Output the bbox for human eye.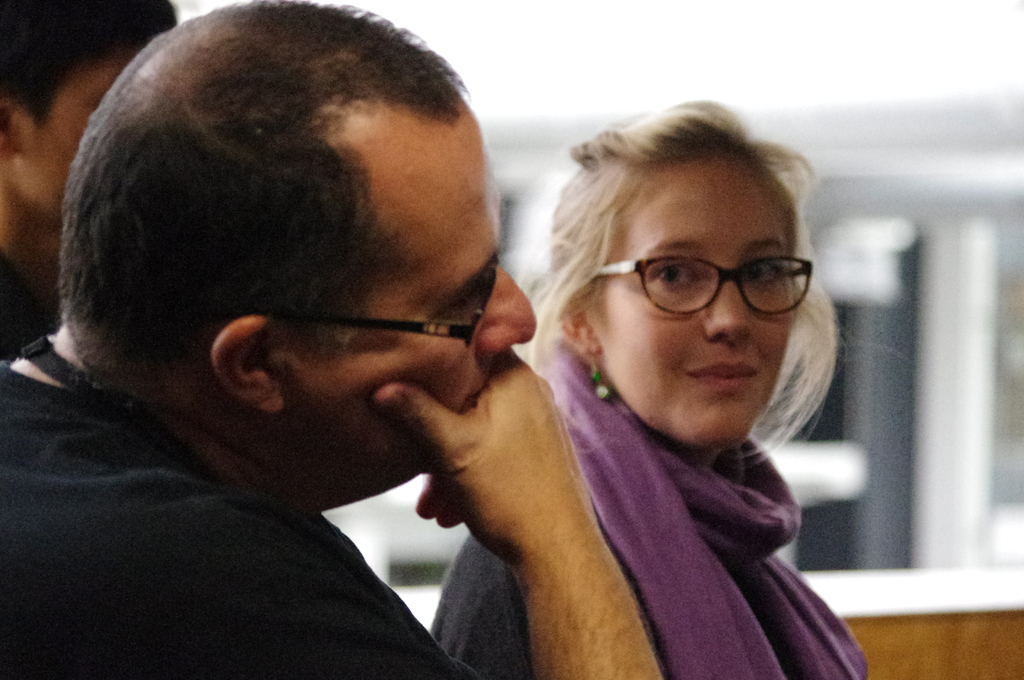
l=656, t=263, r=700, b=289.
